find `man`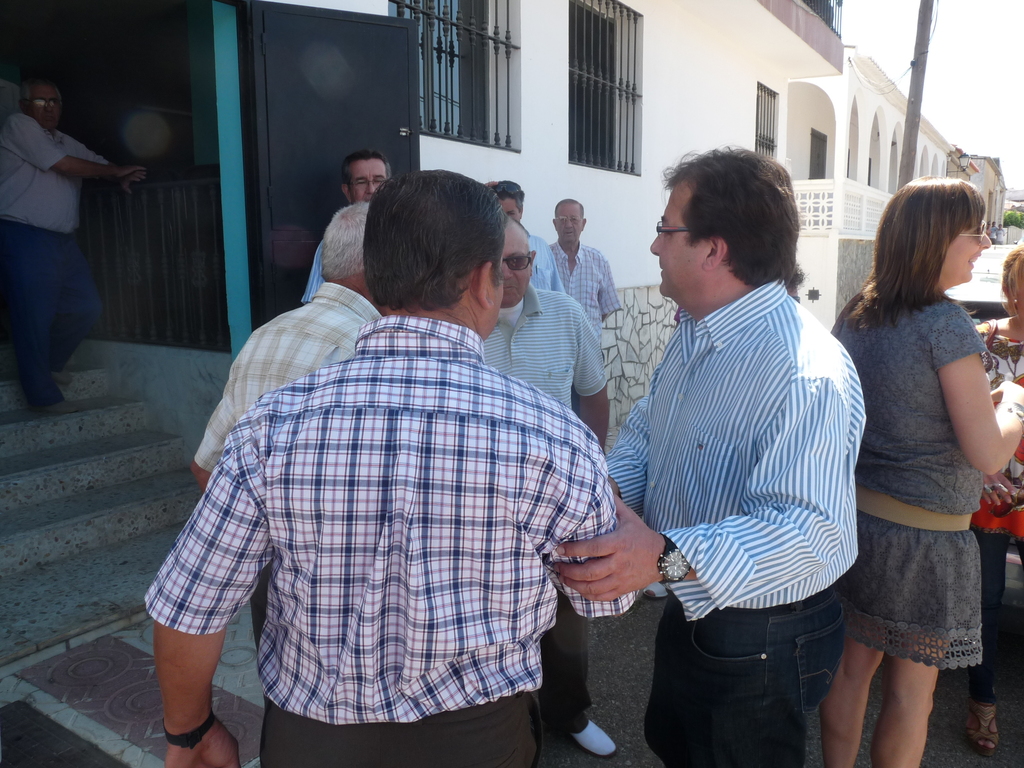
{"x1": 544, "y1": 196, "x2": 625, "y2": 418}
